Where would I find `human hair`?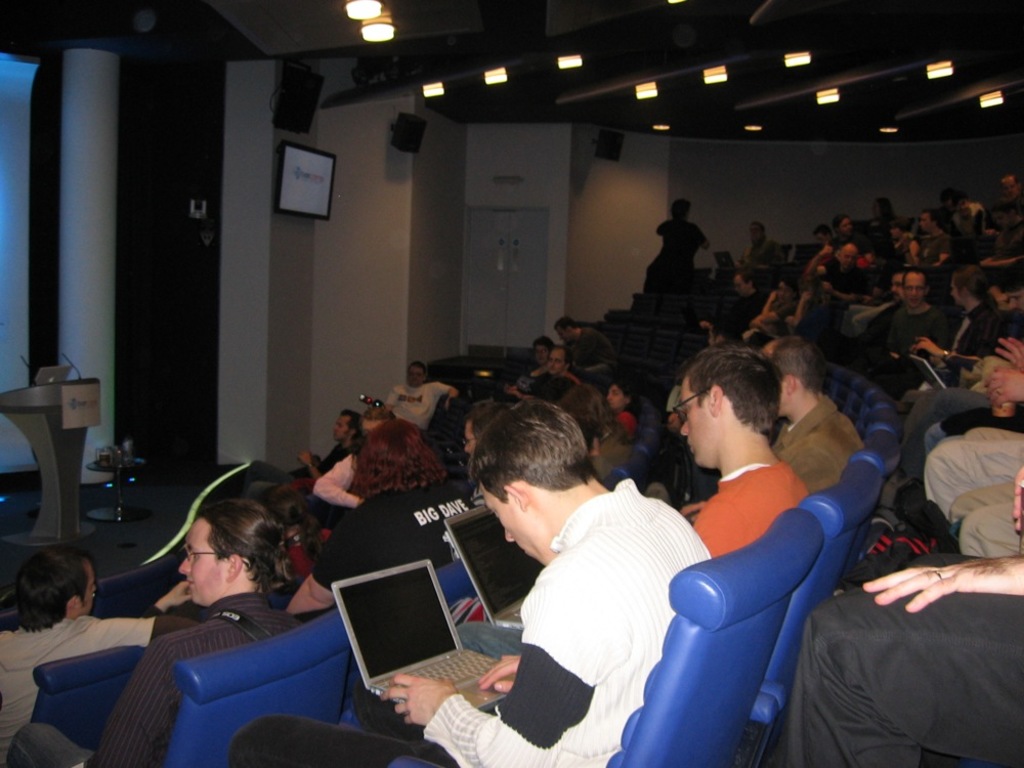
At bbox(464, 395, 510, 440).
